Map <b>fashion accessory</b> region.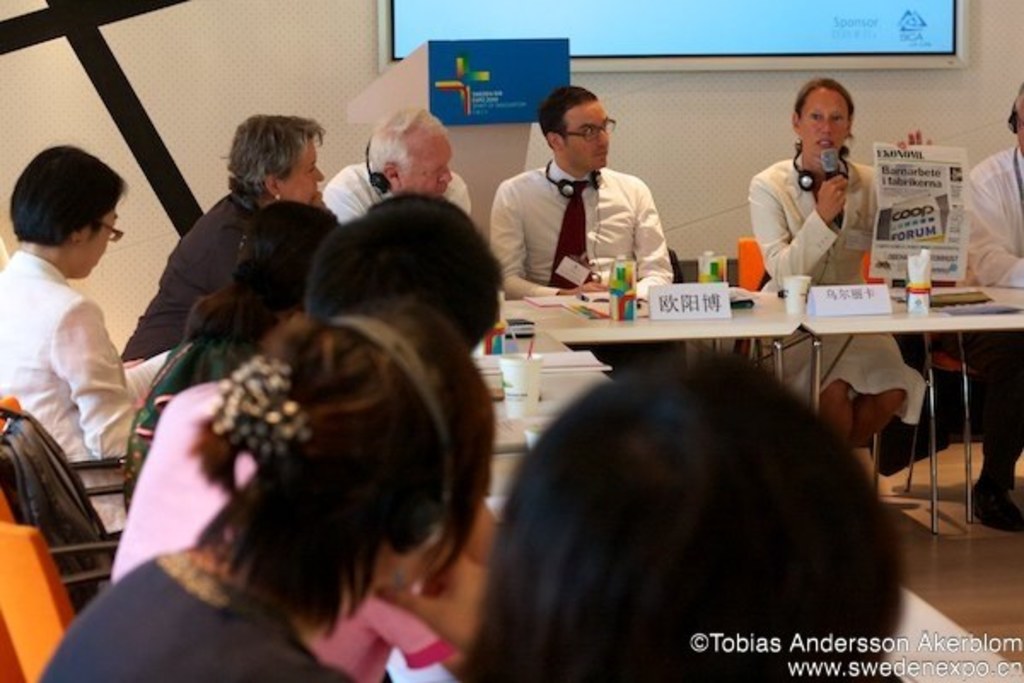
Mapped to <bbox>543, 195, 604, 294</bbox>.
